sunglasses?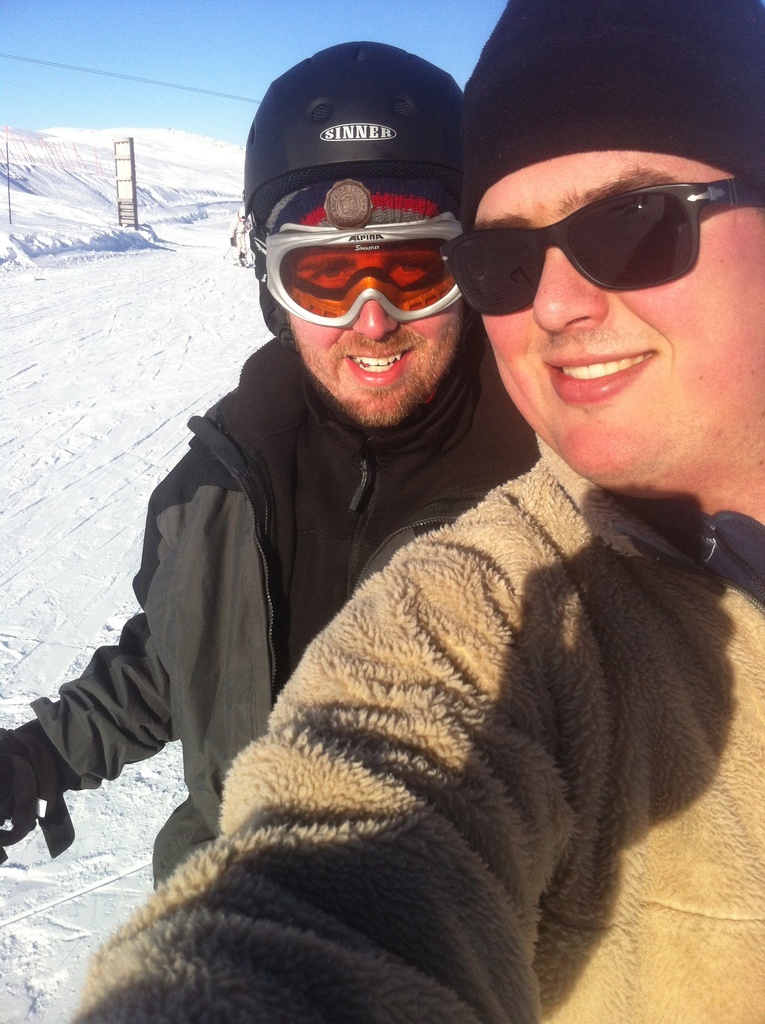
locate(254, 211, 466, 330)
